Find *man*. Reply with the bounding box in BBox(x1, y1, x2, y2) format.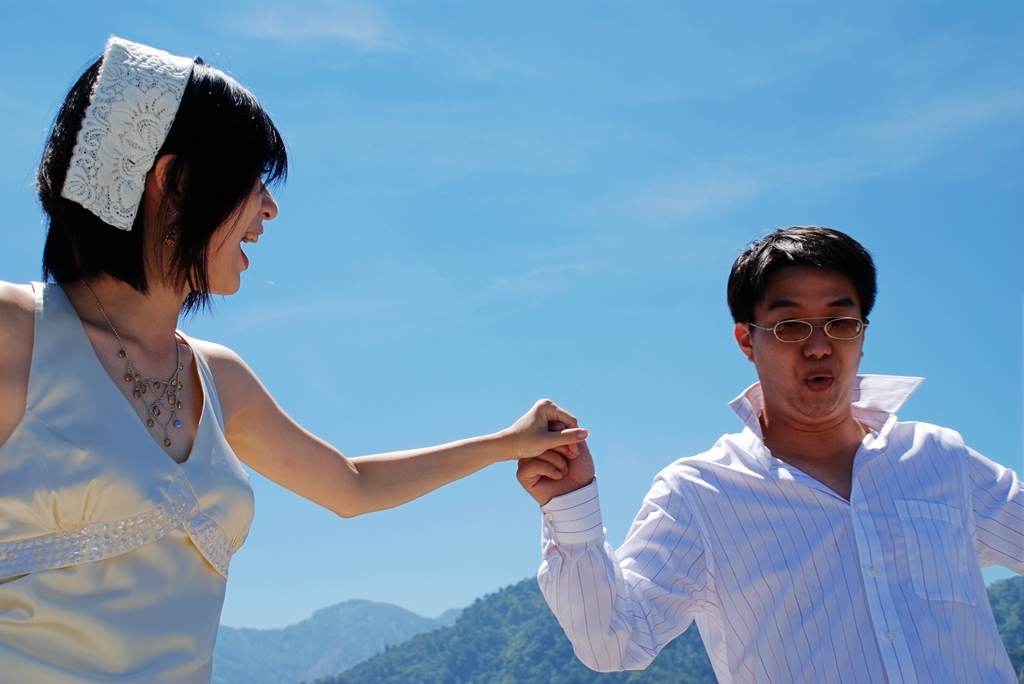
BBox(571, 220, 1007, 683).
